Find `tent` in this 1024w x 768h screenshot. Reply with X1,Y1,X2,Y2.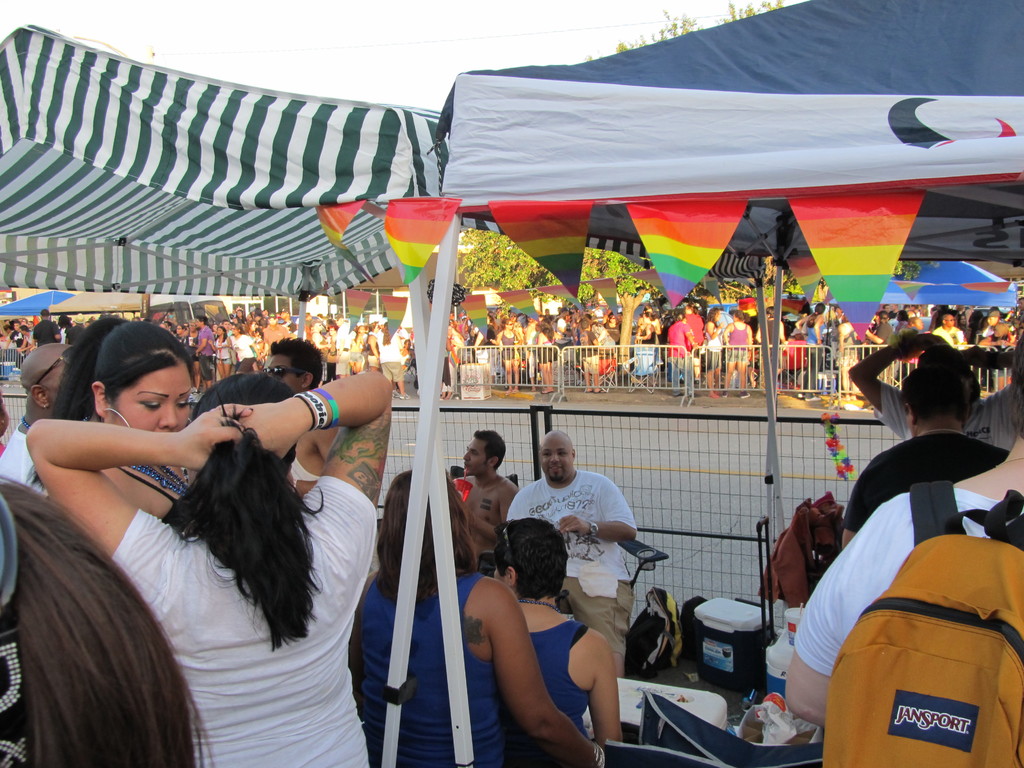
486,260,735,348.
